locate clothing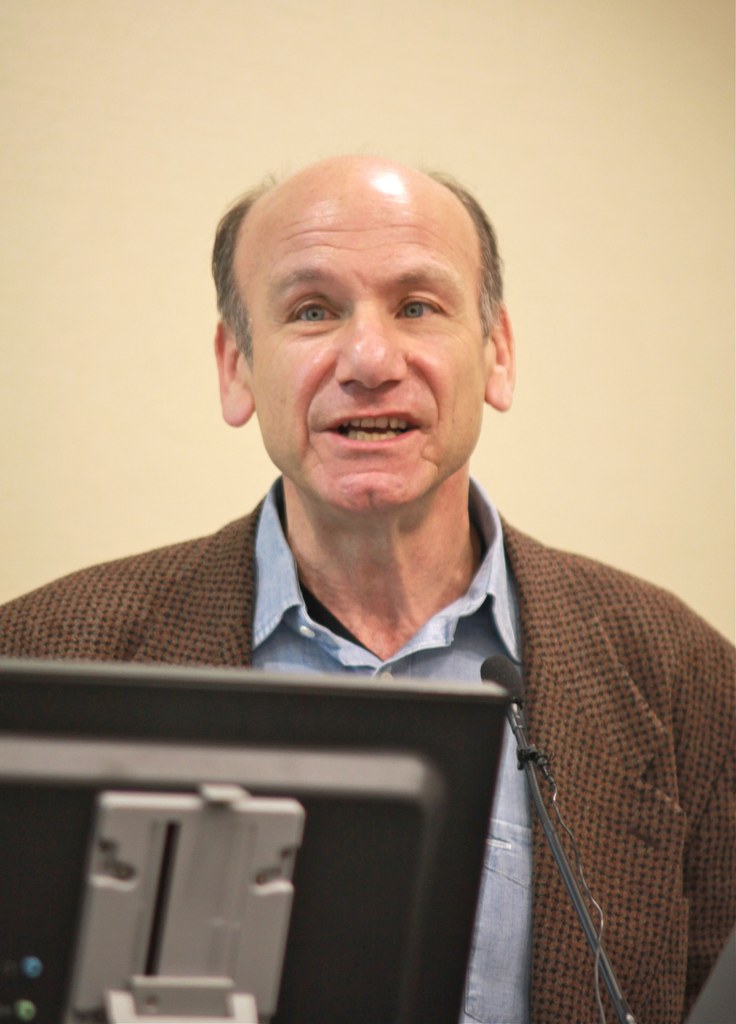
[left=243, top=195, right=493, bottom=522]
